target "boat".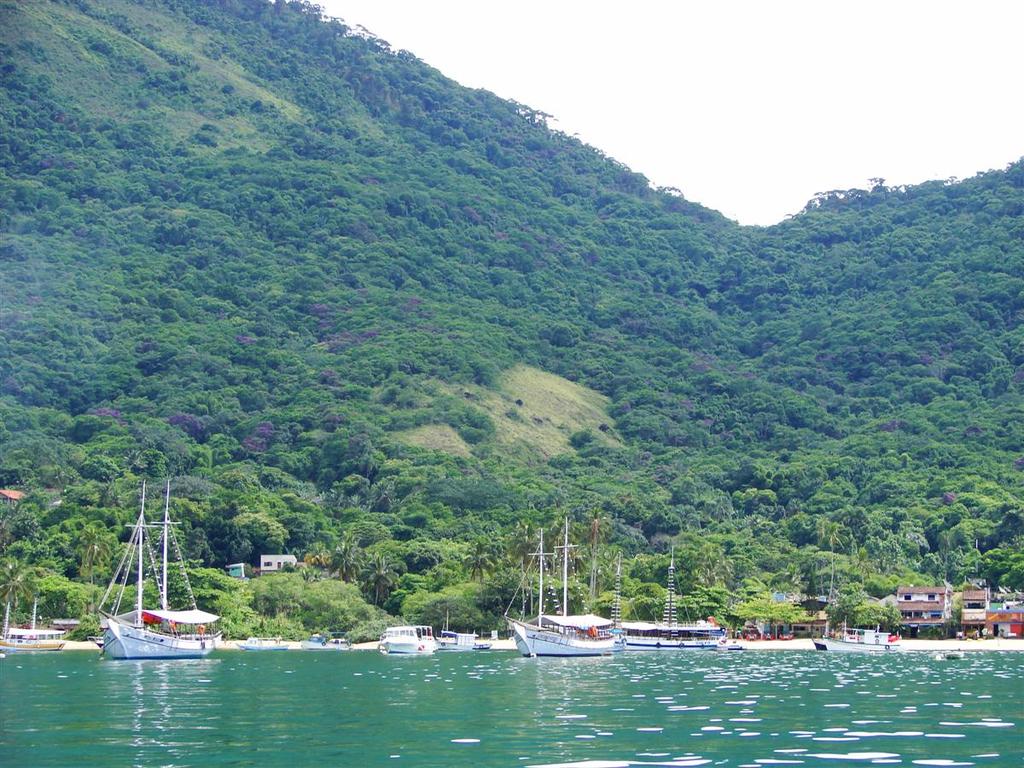
Target region: <bbox>89, 480, 223, 663</bbox>.
